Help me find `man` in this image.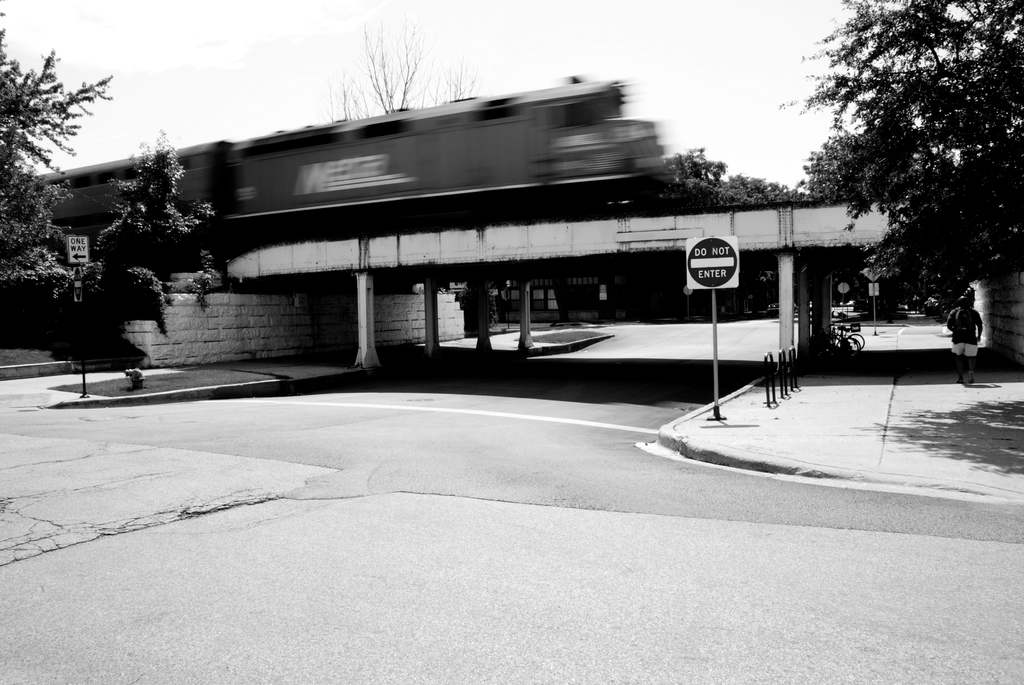
Found it: Rect(940, 290, 988, 365).
